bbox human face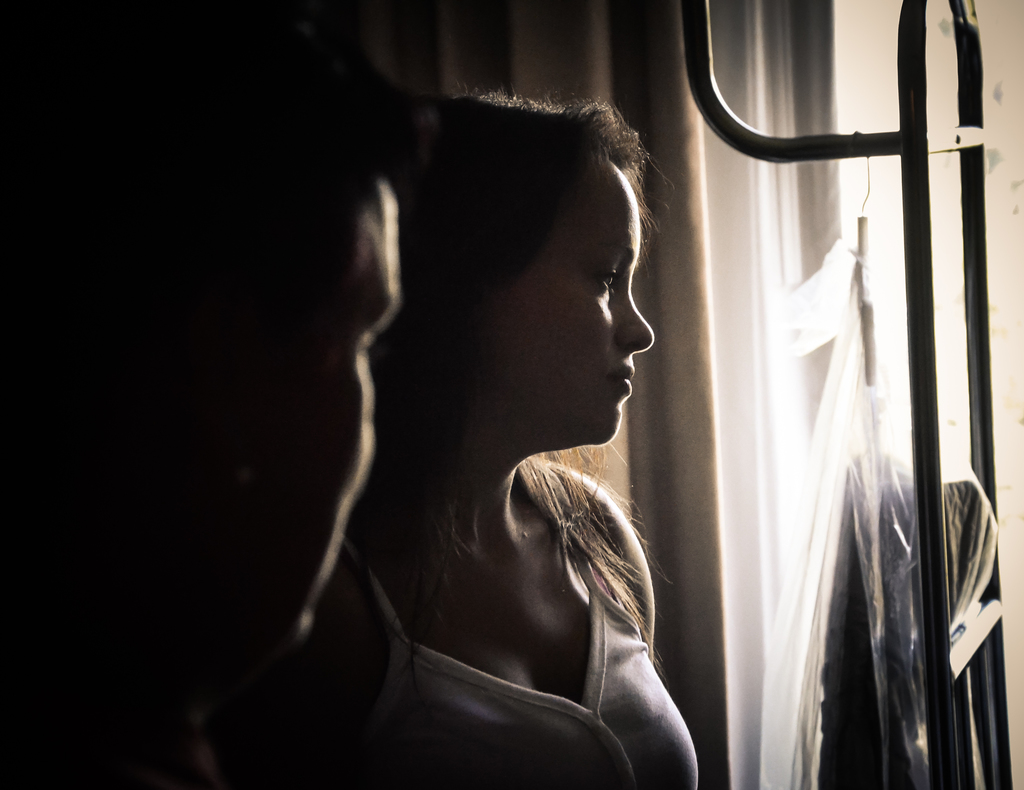
[x1=490, y1=159, x2=650, y2=445]
